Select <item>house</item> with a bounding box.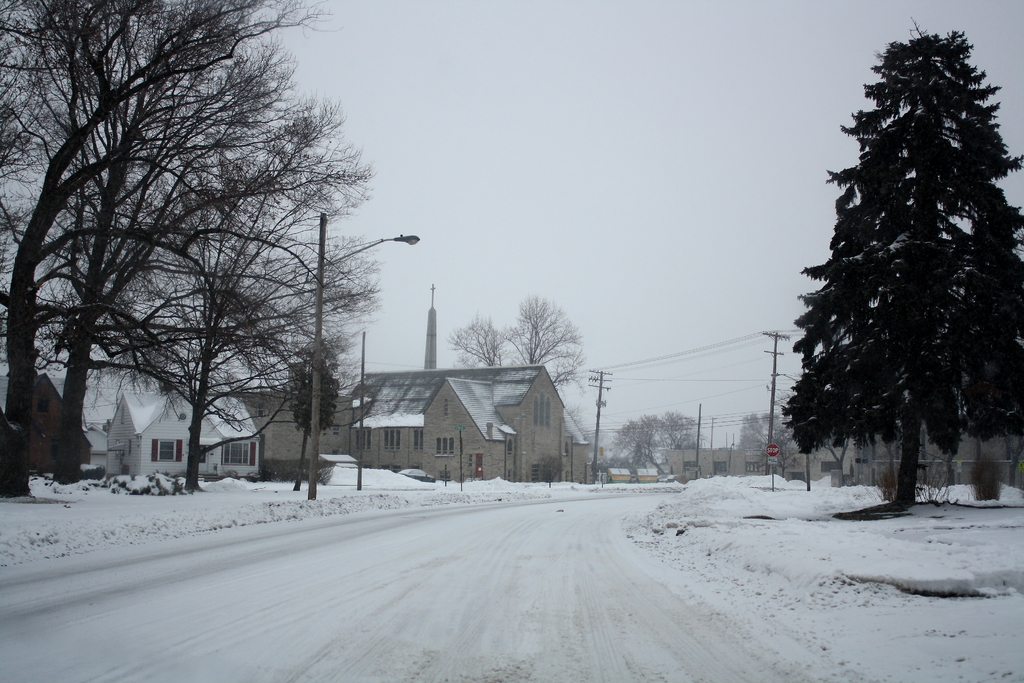
[95, 378, 159, 477].
